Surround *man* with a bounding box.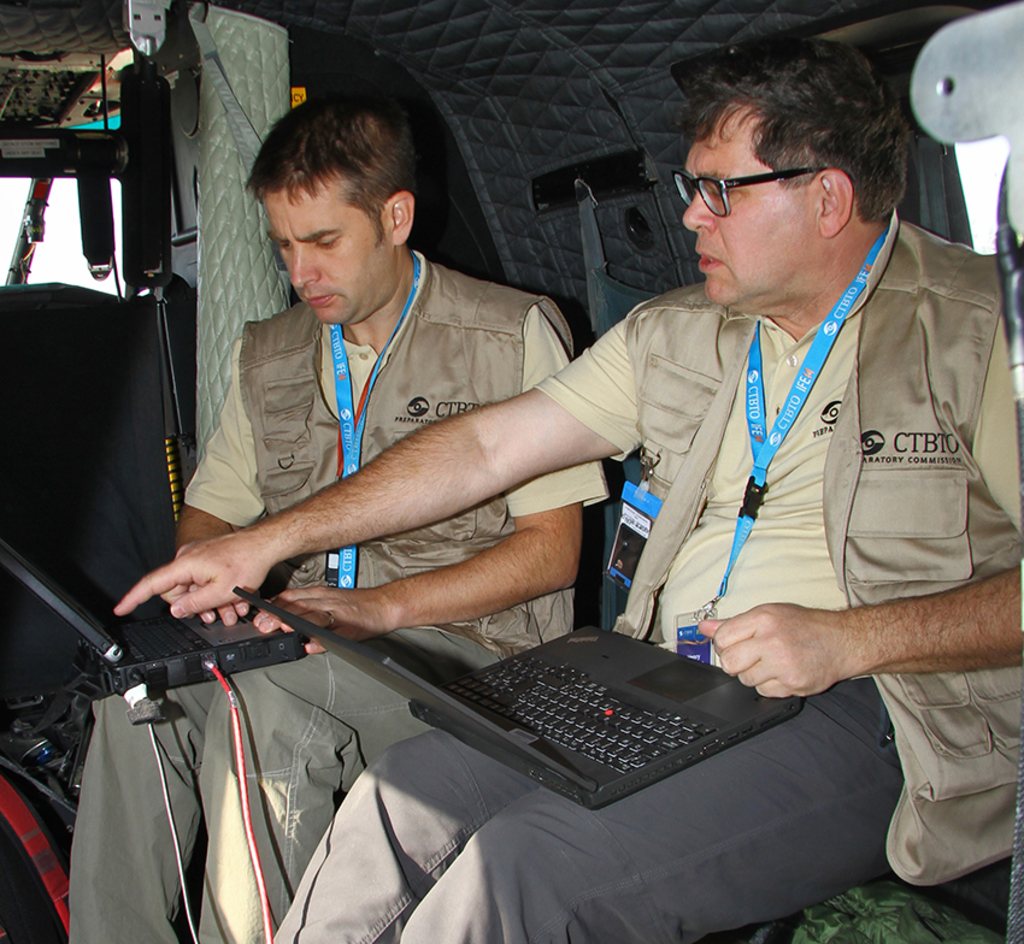
118:31:1023:943.
